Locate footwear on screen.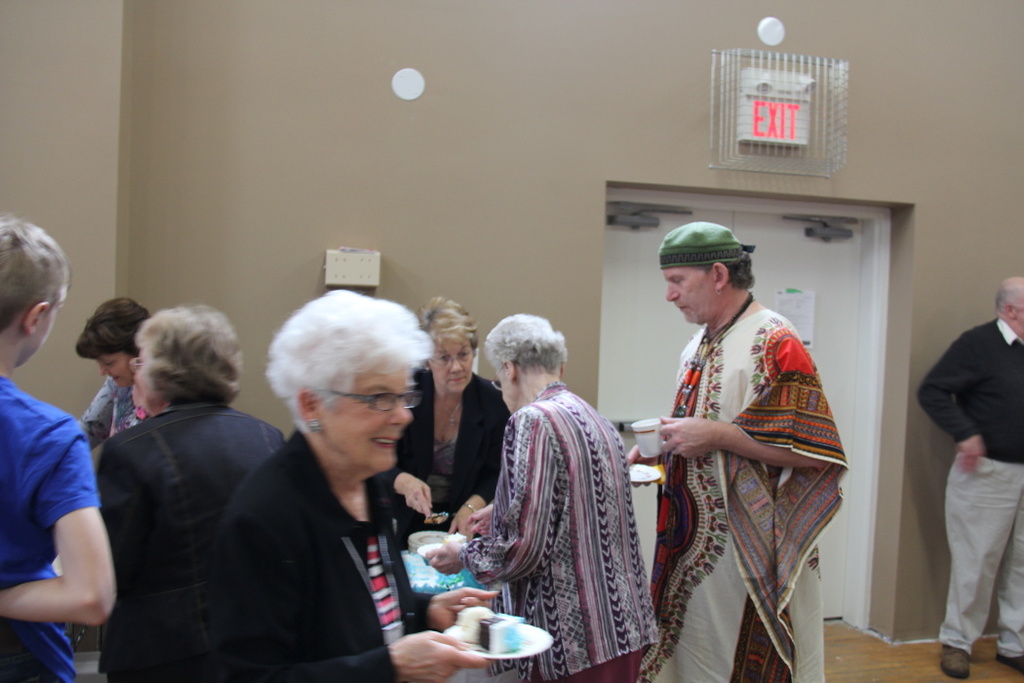
On screen at x1=933 y1=641 x2=973 y2=678.
